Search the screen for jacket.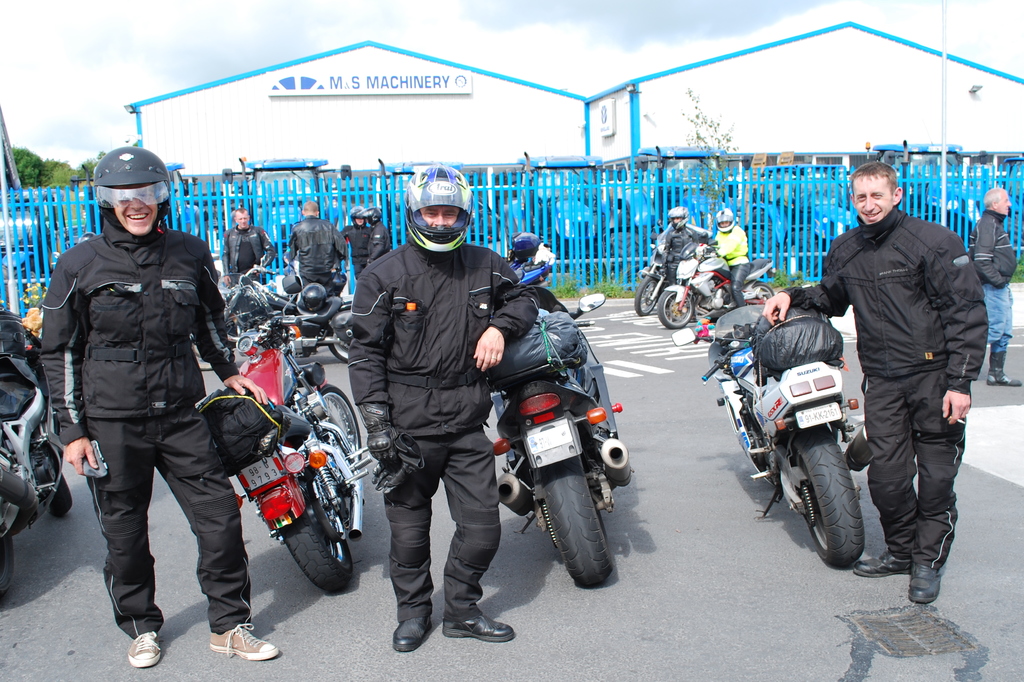
Found at [966, 207, 1016, 287].
